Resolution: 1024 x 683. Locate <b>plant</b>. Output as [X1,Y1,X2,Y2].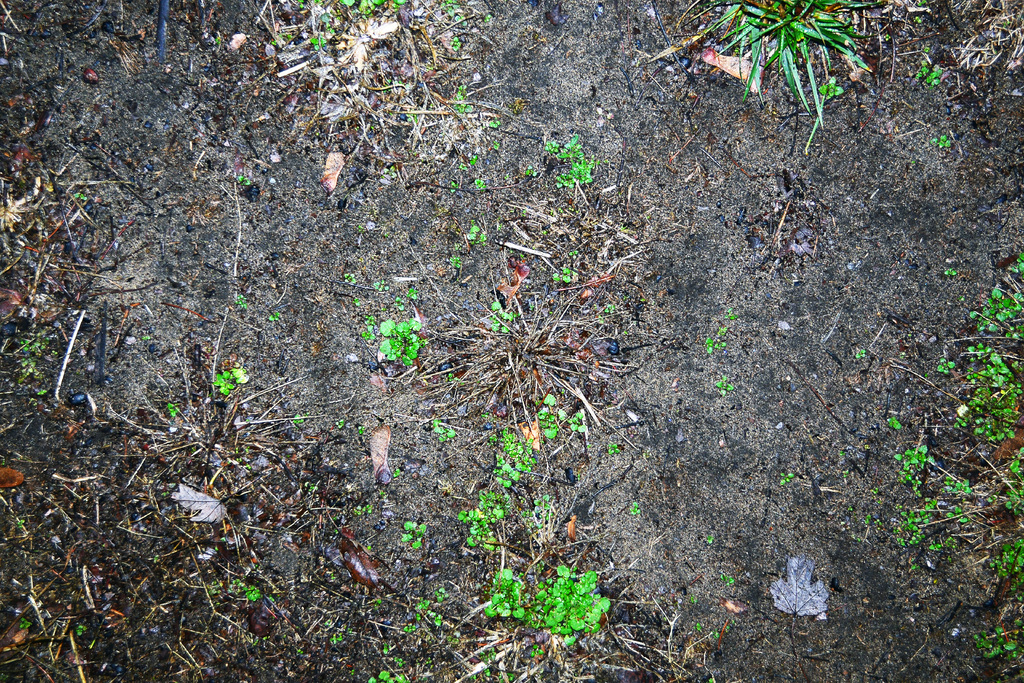
[214,35,227,47].
